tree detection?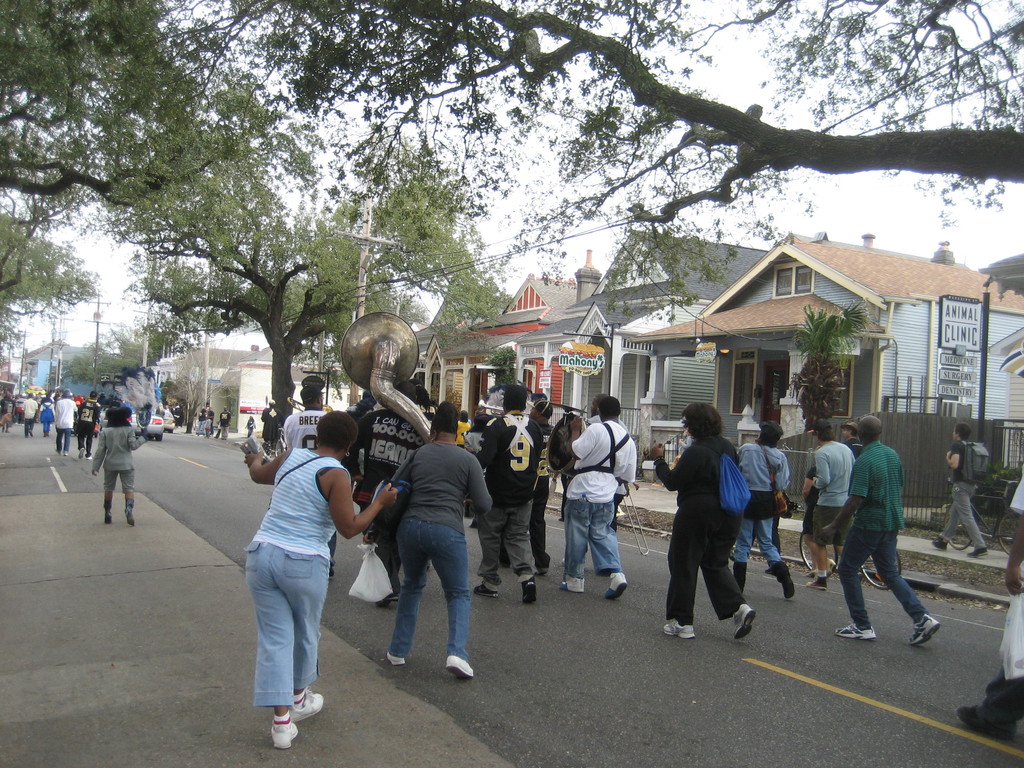
0,0,1023,408
